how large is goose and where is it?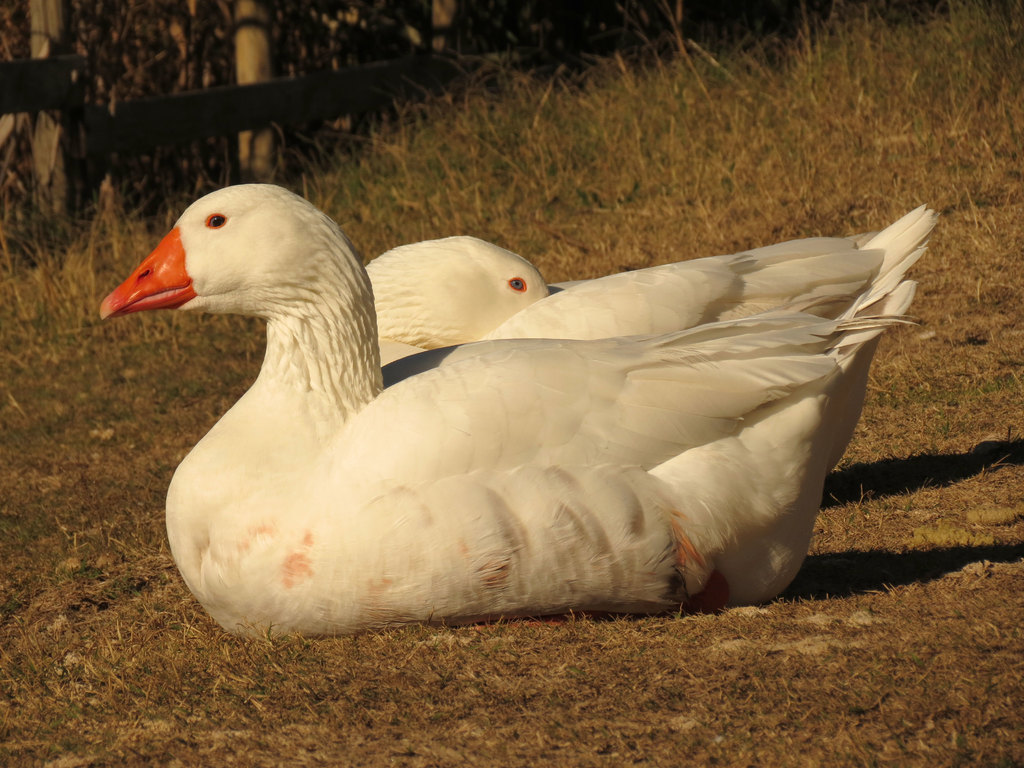
Bounding box: region(374, 214, 927, 474).
